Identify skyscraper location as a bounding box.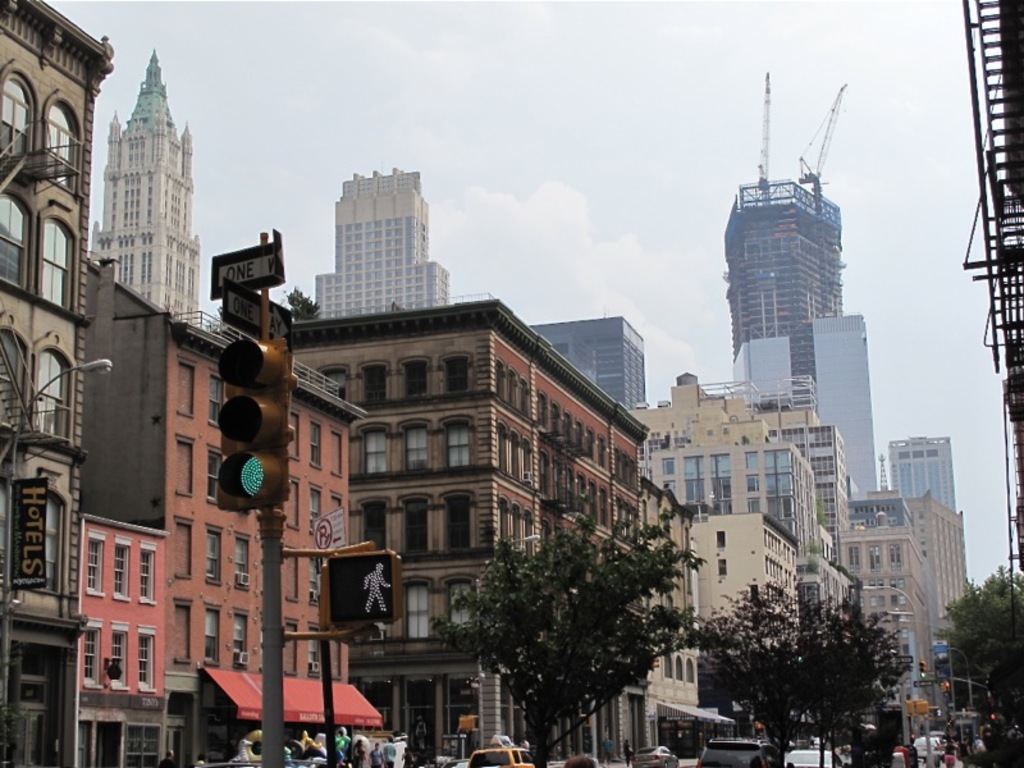
(x1=315, y1=166, x2=449, y2=317).
